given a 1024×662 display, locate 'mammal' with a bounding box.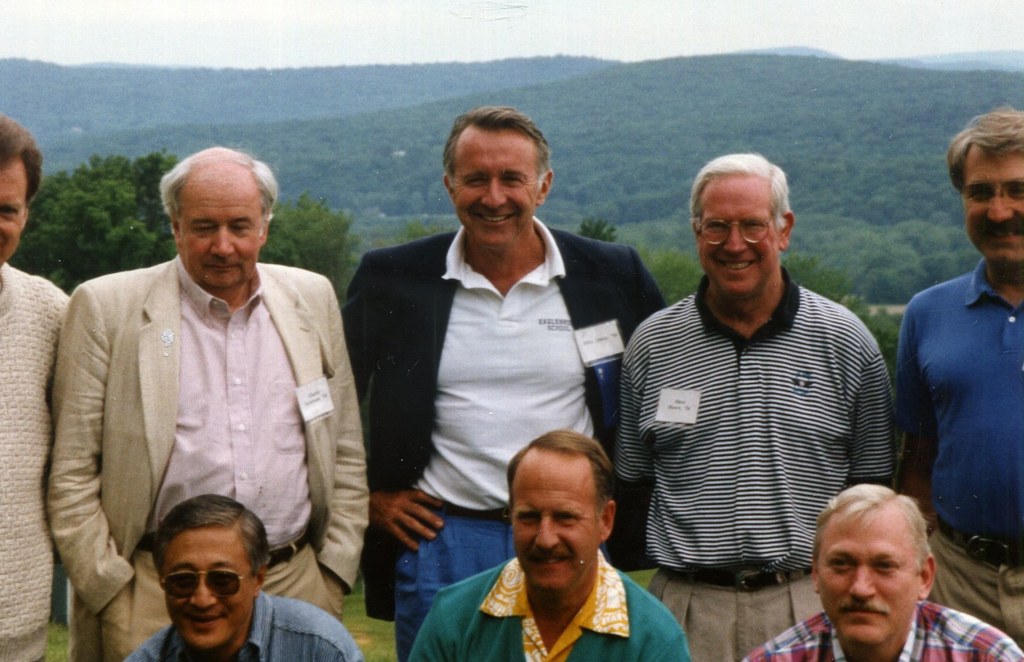
Located: <box>612,152,900,661</box>.
